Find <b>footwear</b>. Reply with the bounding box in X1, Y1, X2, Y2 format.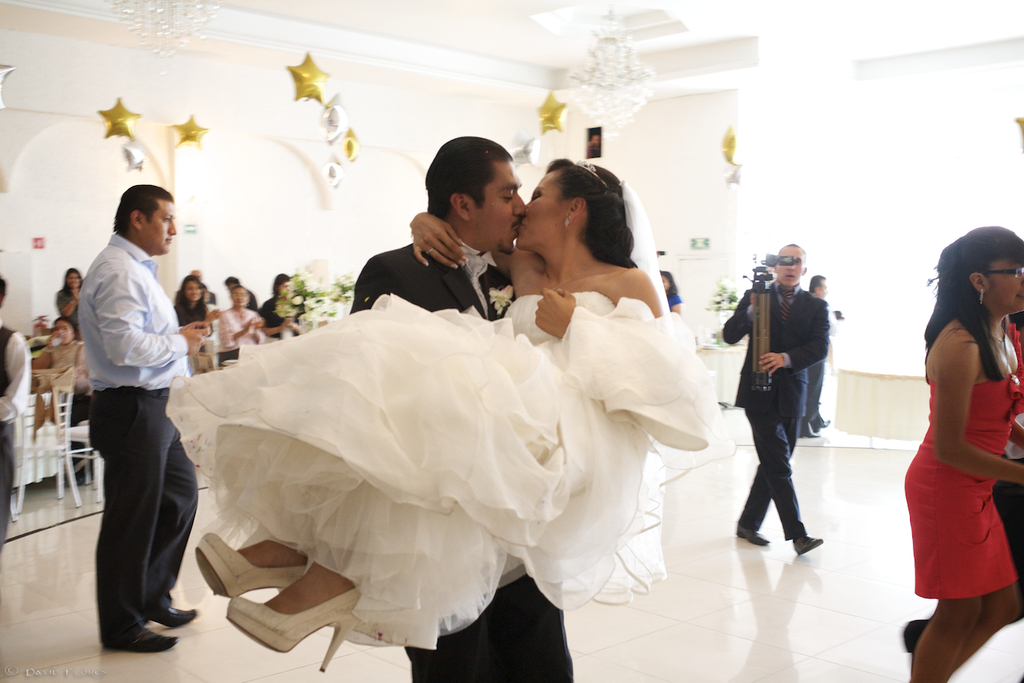
150, 602, 198, 627.
